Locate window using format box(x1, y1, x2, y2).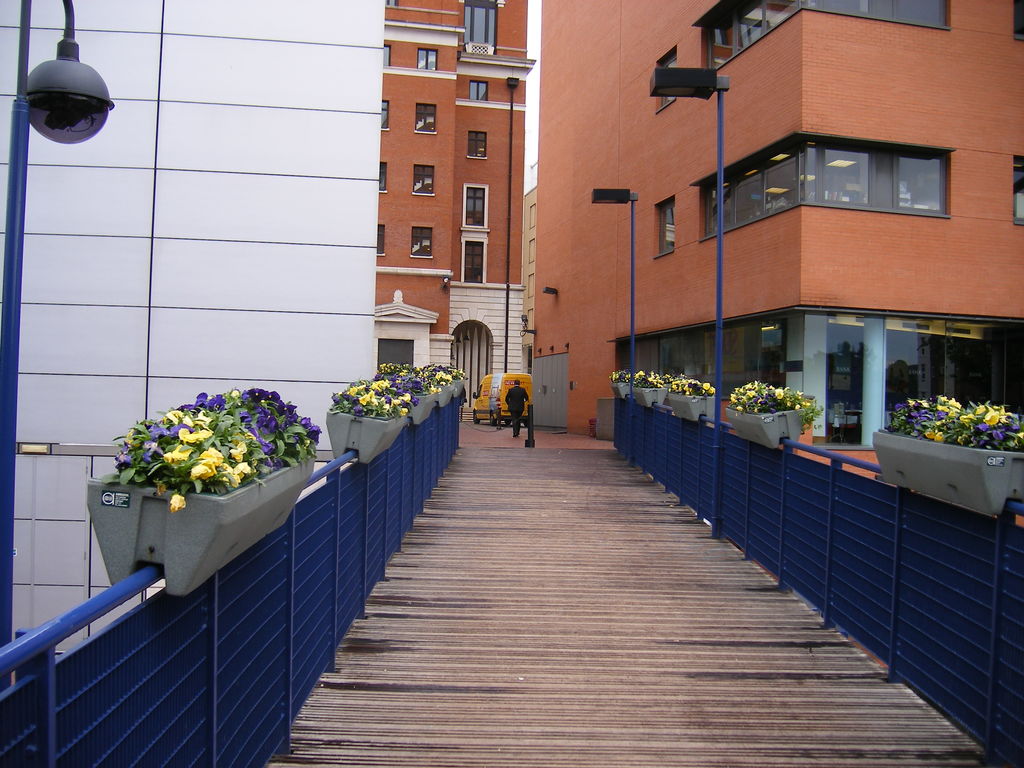
box(415, 230, 435, 259).
